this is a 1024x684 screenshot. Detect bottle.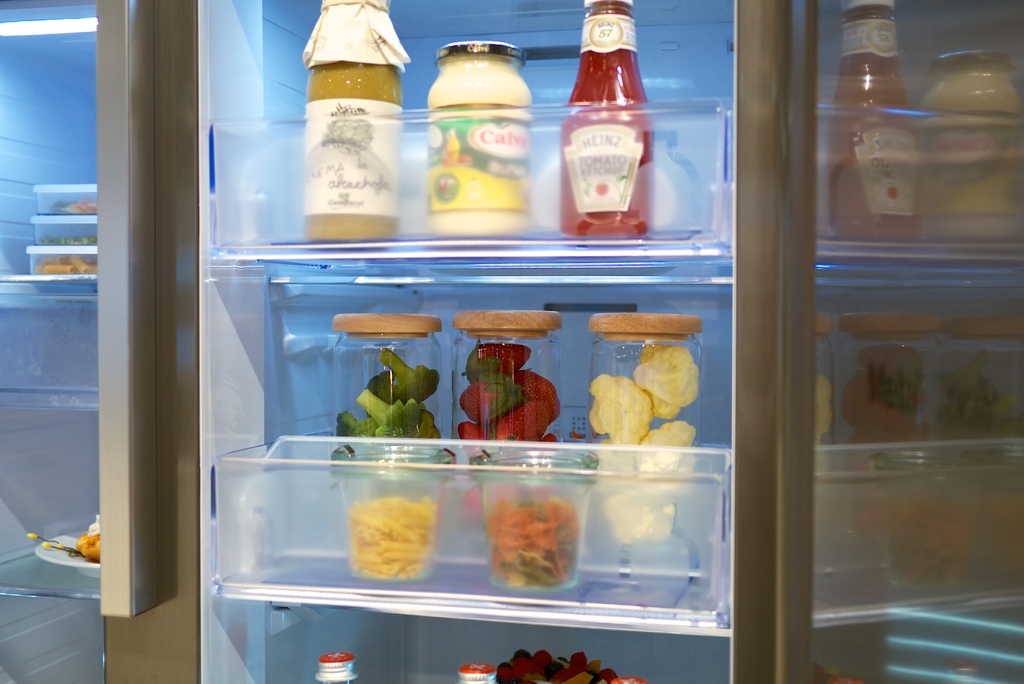
(left=442, top=300, right=588, bottom=607).
